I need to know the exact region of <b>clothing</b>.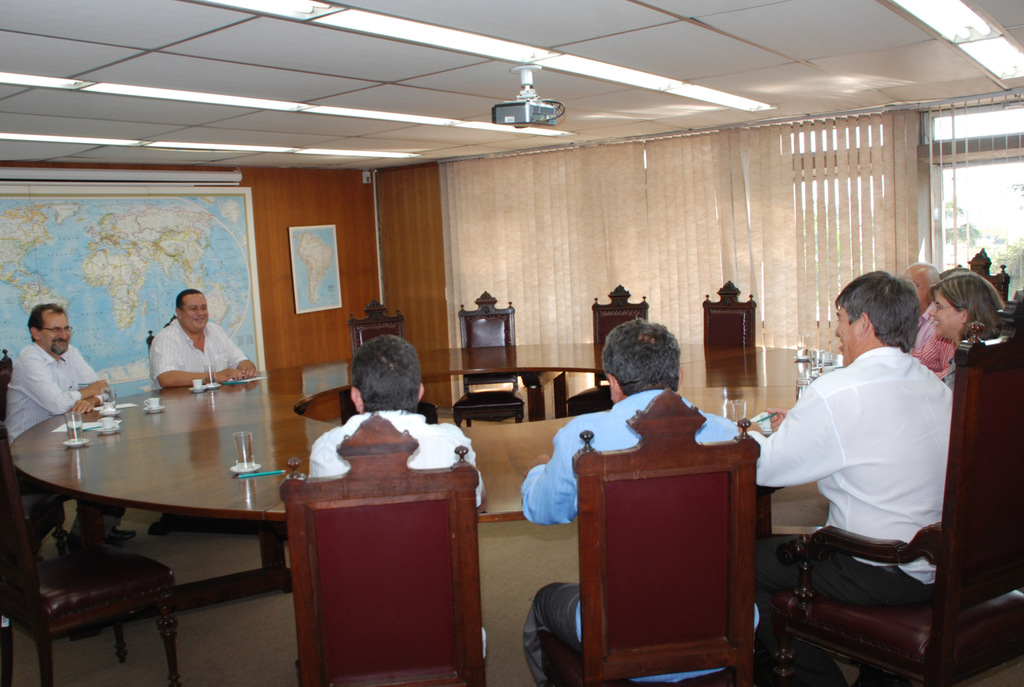
Region: x1=518, y1=393, x2=762, y2=679.
